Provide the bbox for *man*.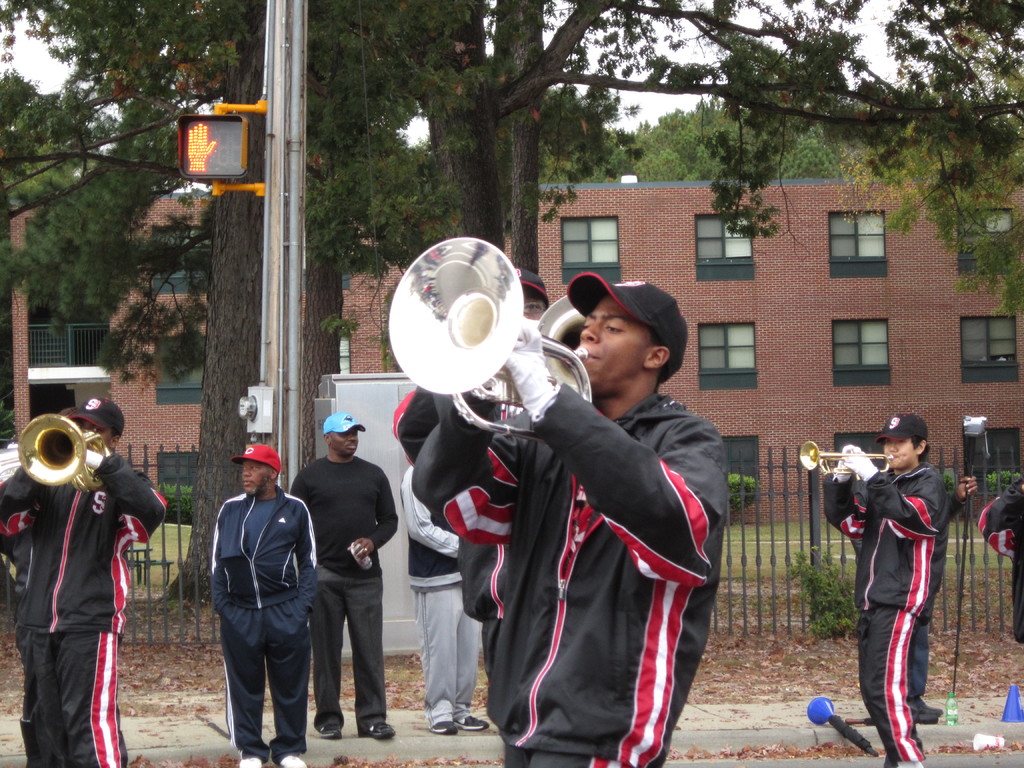
[left=821, top=410, right=947, bottom=767].
